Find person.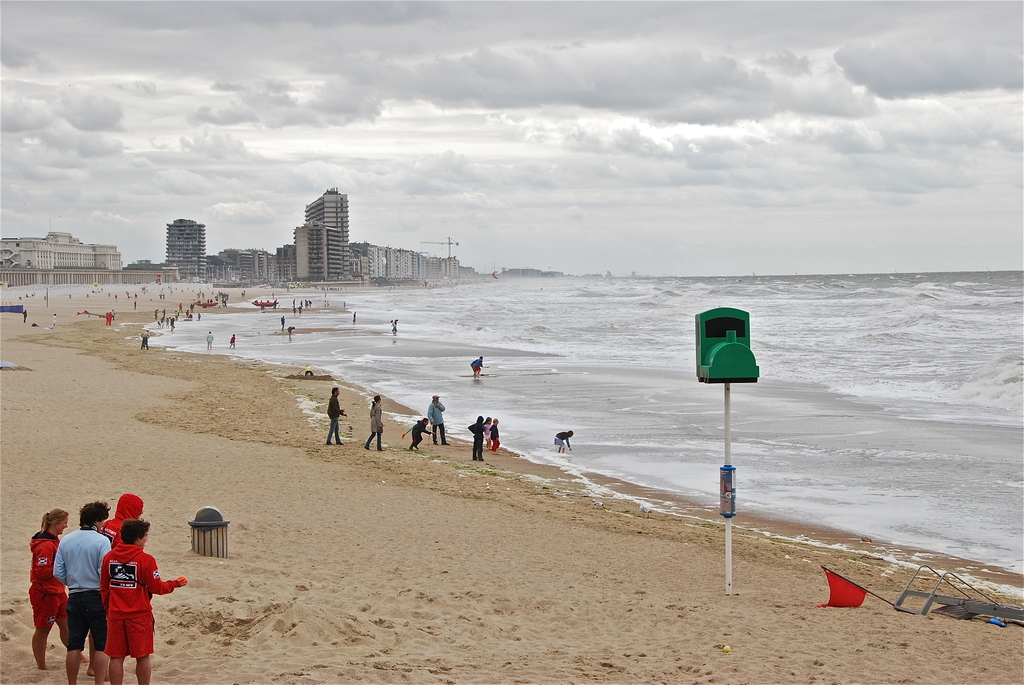
409 415 431 447.
